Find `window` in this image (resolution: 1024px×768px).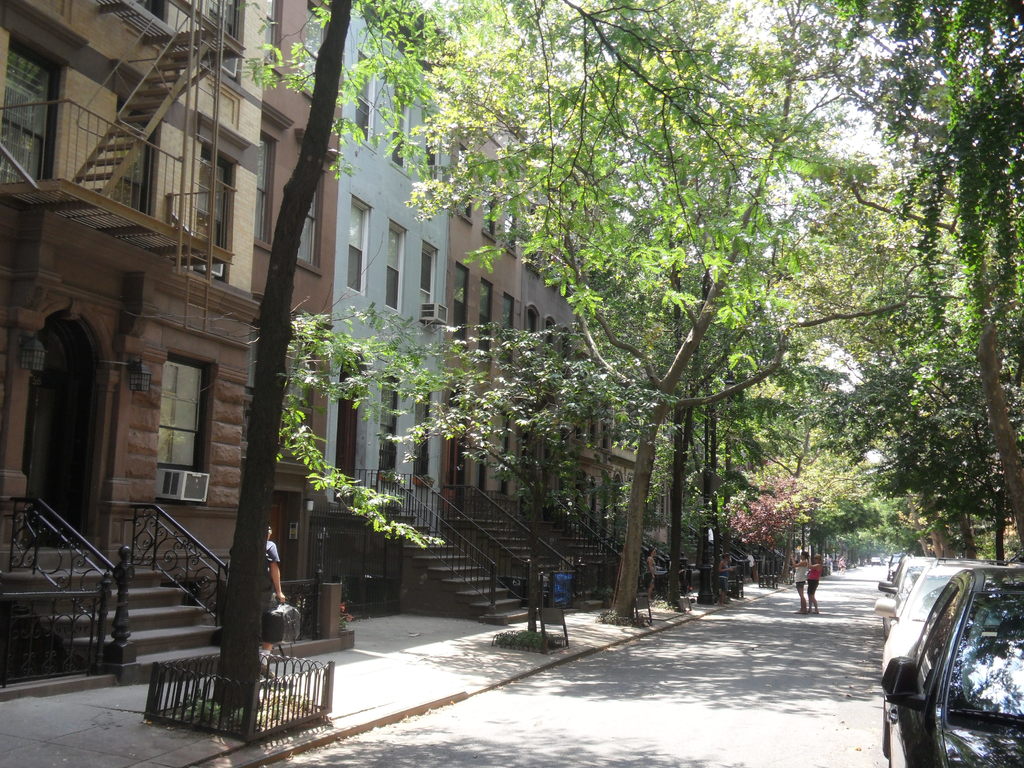
451/265/470/355.
